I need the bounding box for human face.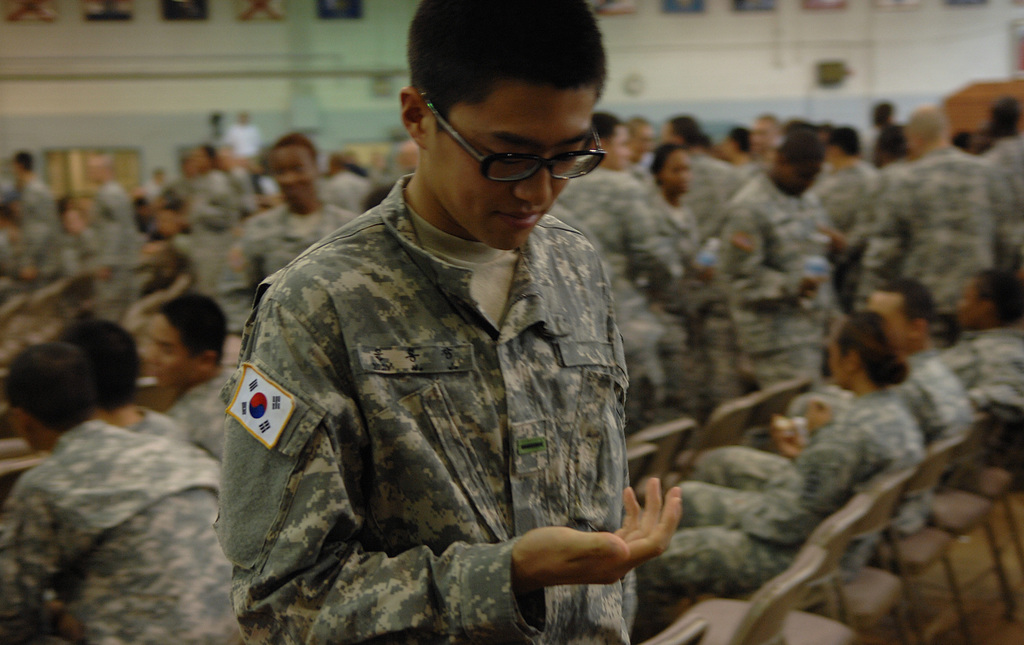
Here it is: box(957, 277, 981, 333).
